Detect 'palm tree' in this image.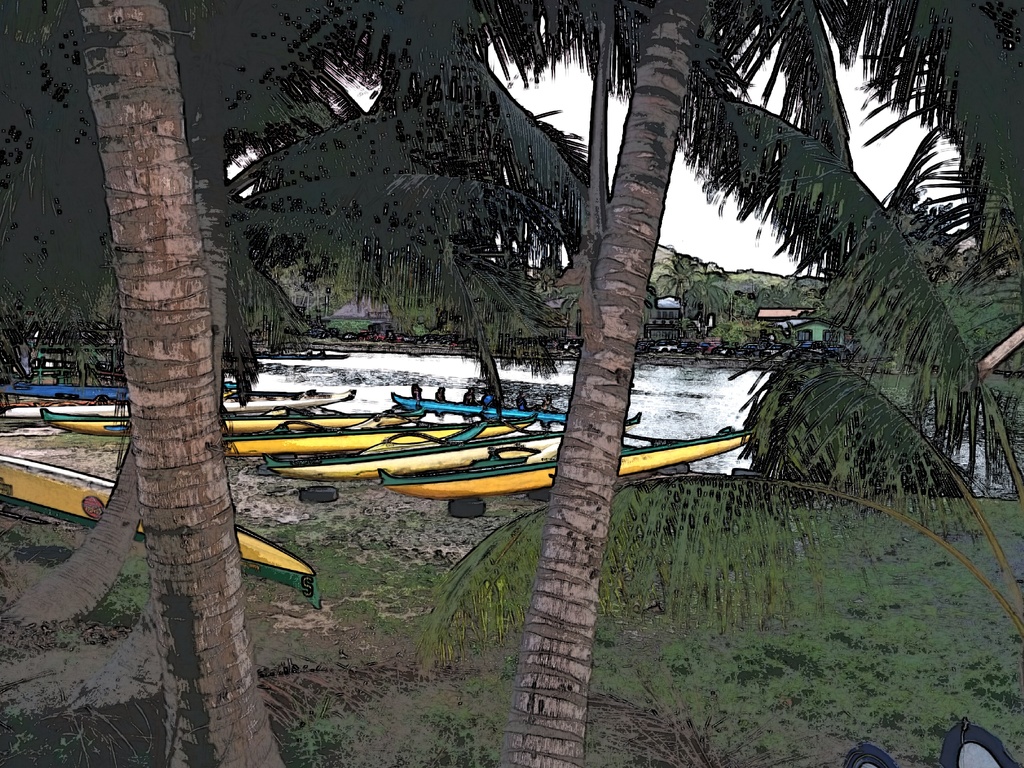
Detection: Rect(0, 0, 1023, 767).
